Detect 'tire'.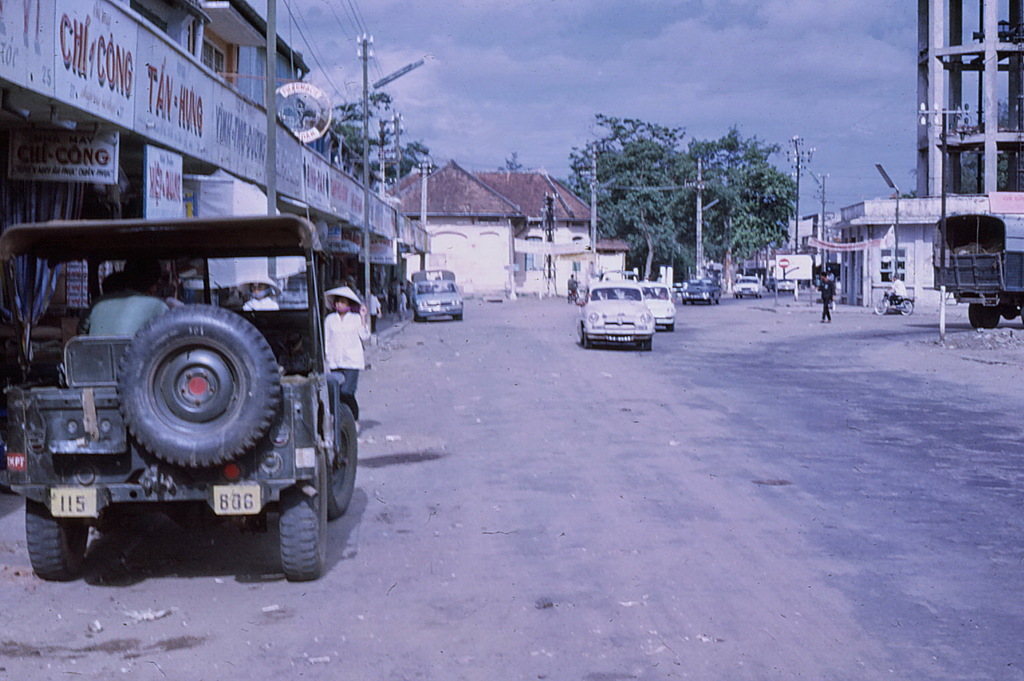
Detected at 873/296/889/317.
